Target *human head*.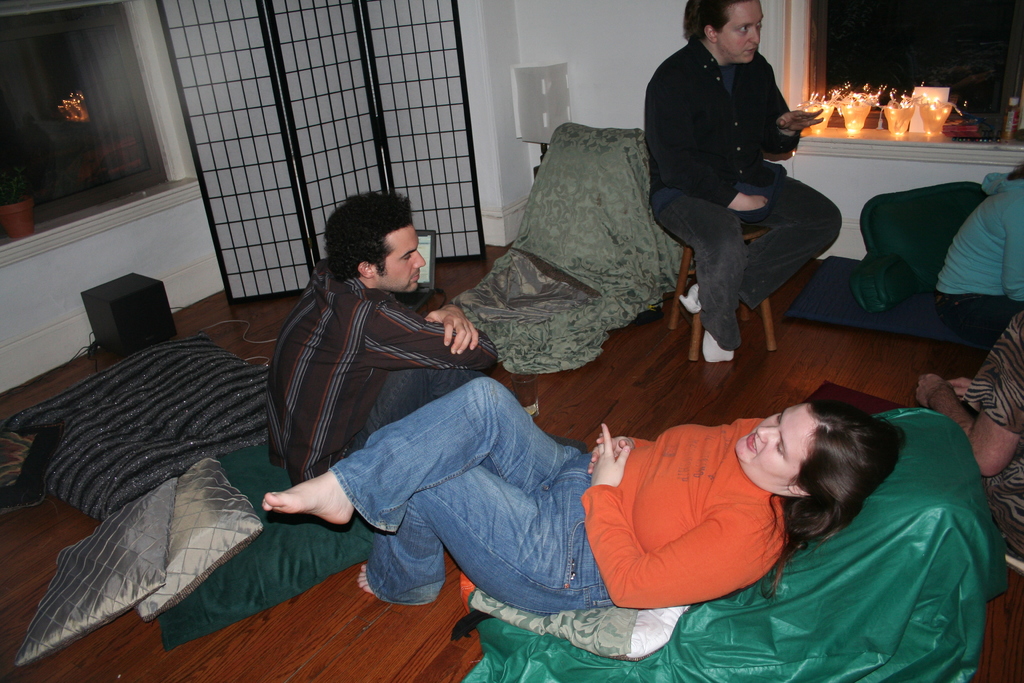
Target region: (685, 0, 776, 64).
